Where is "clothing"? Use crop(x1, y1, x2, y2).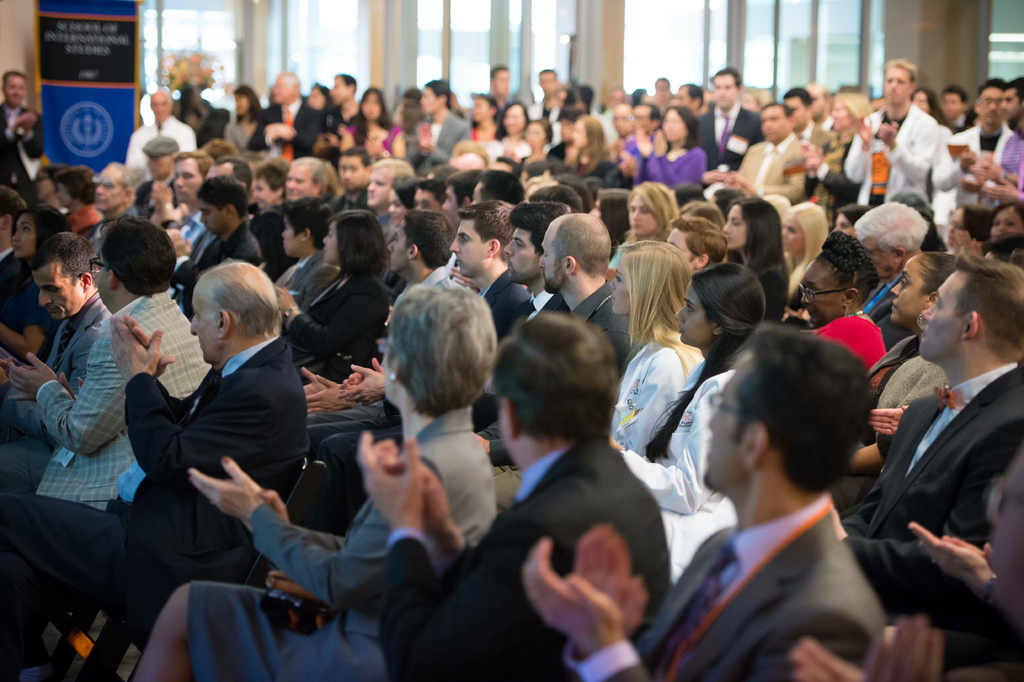
crop(349, 122, 394, 160).
